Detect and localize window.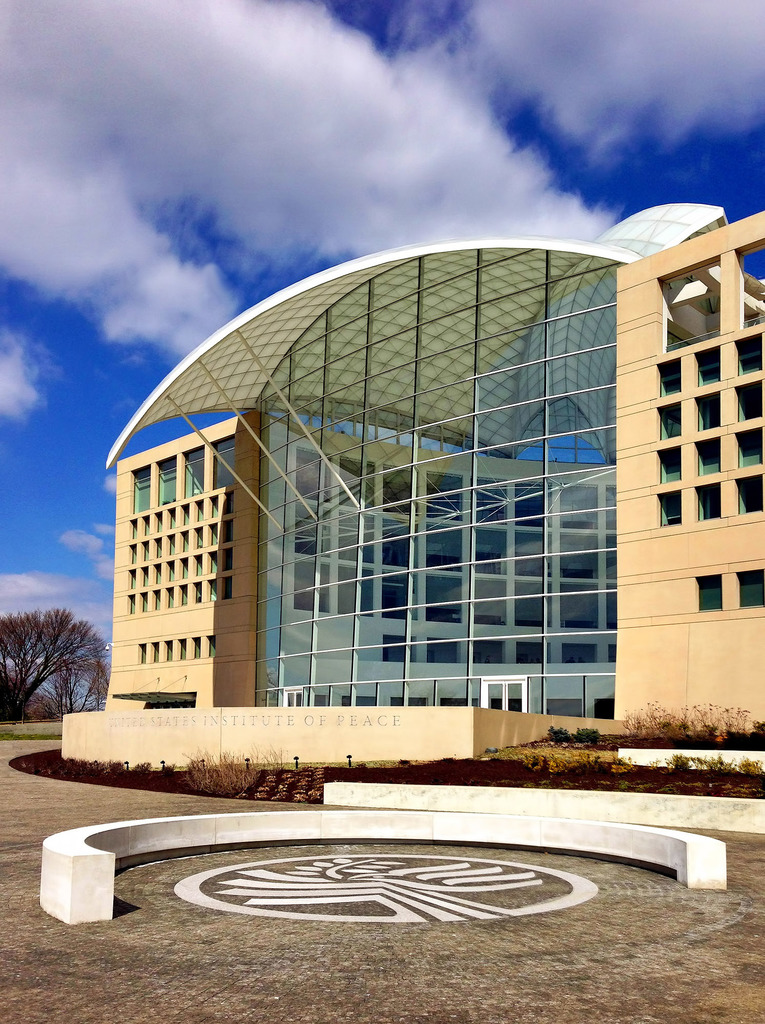
Localized at x1=153, y1=594, x2=162, y2=609.
